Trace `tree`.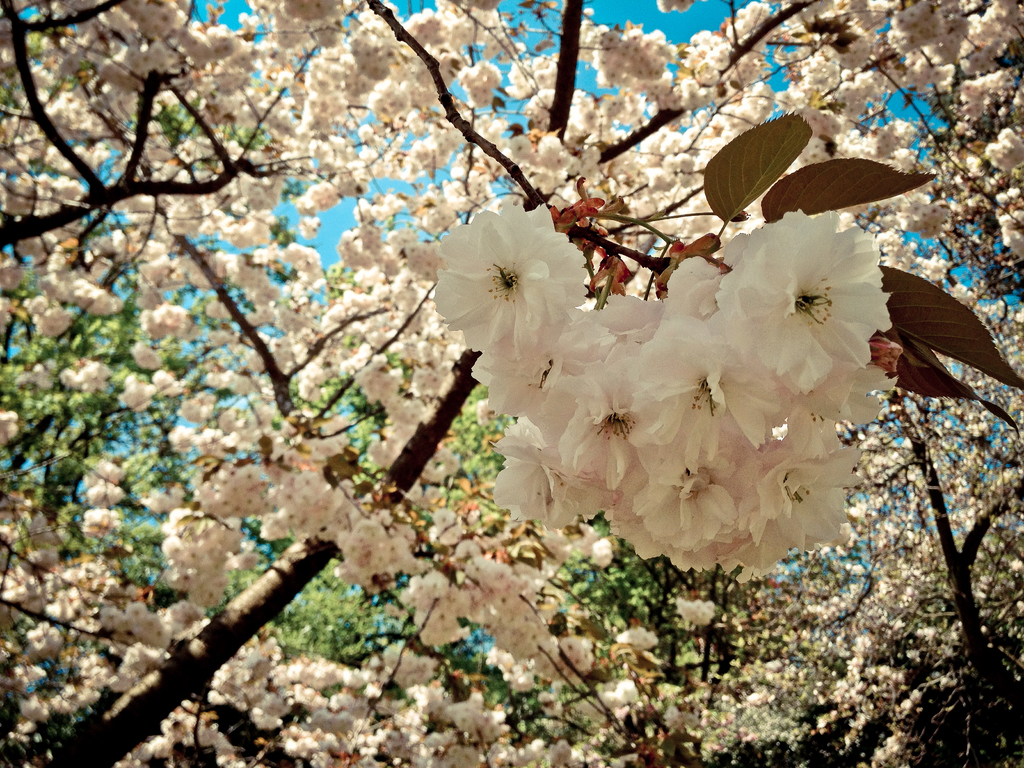
Traced to [x1=20, y1=0, x2=1023, y2=691].
